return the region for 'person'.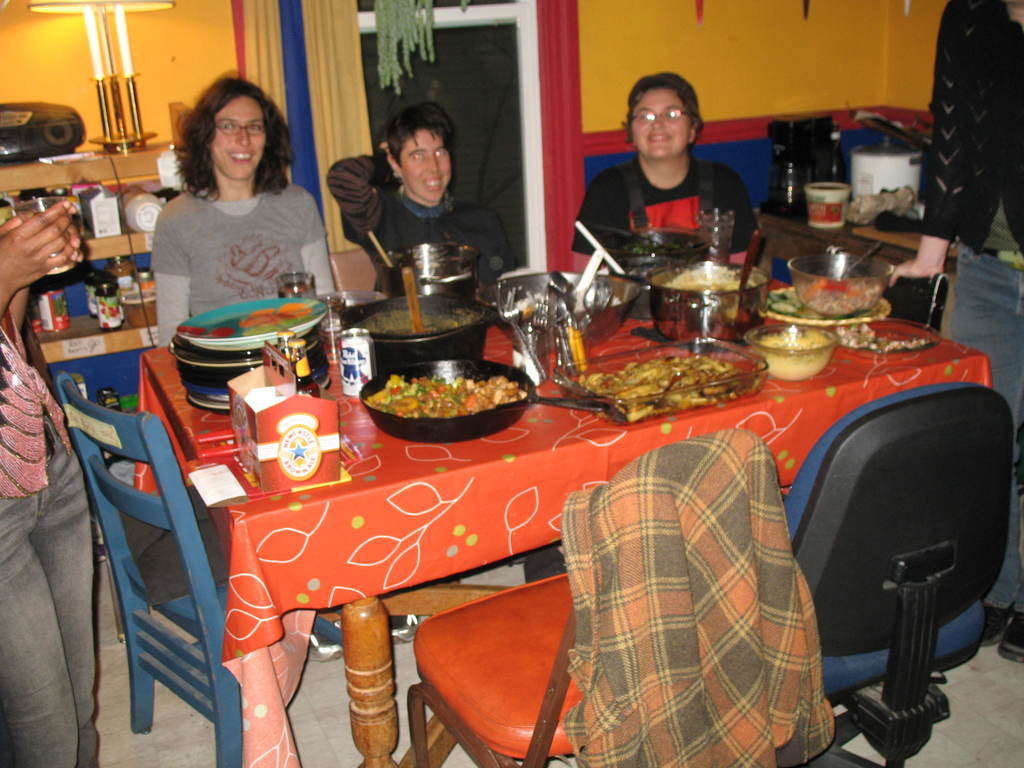
0:172:83:767.
